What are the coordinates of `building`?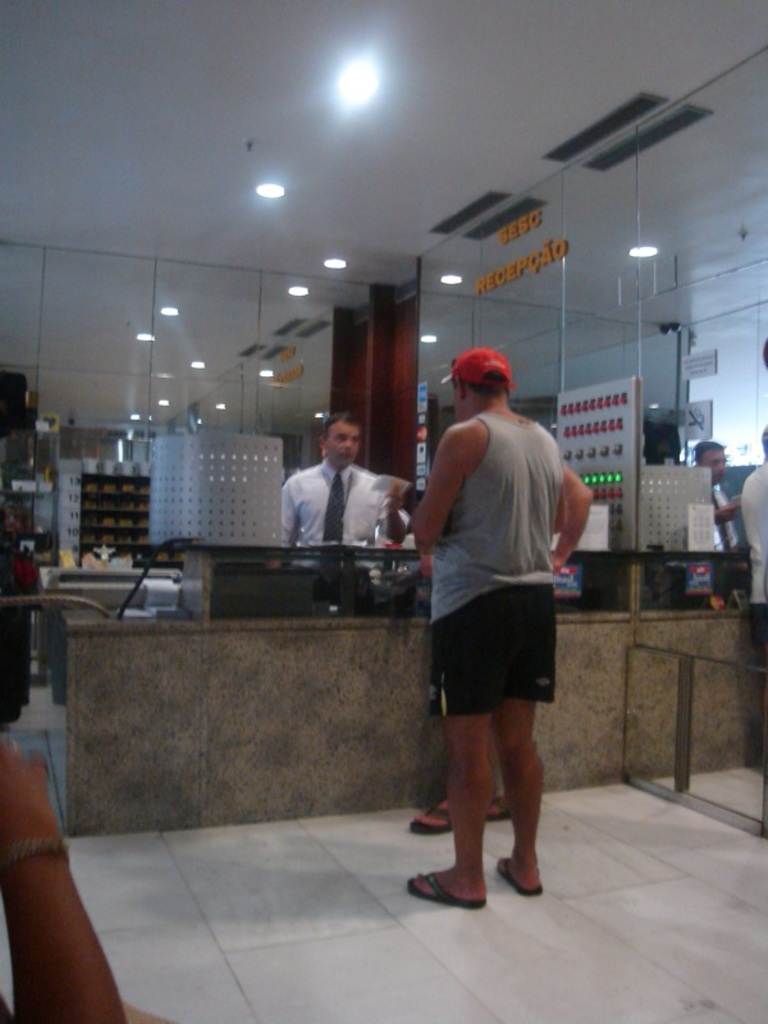
[x1=0, y1=0, x2=767, y2=1023].
